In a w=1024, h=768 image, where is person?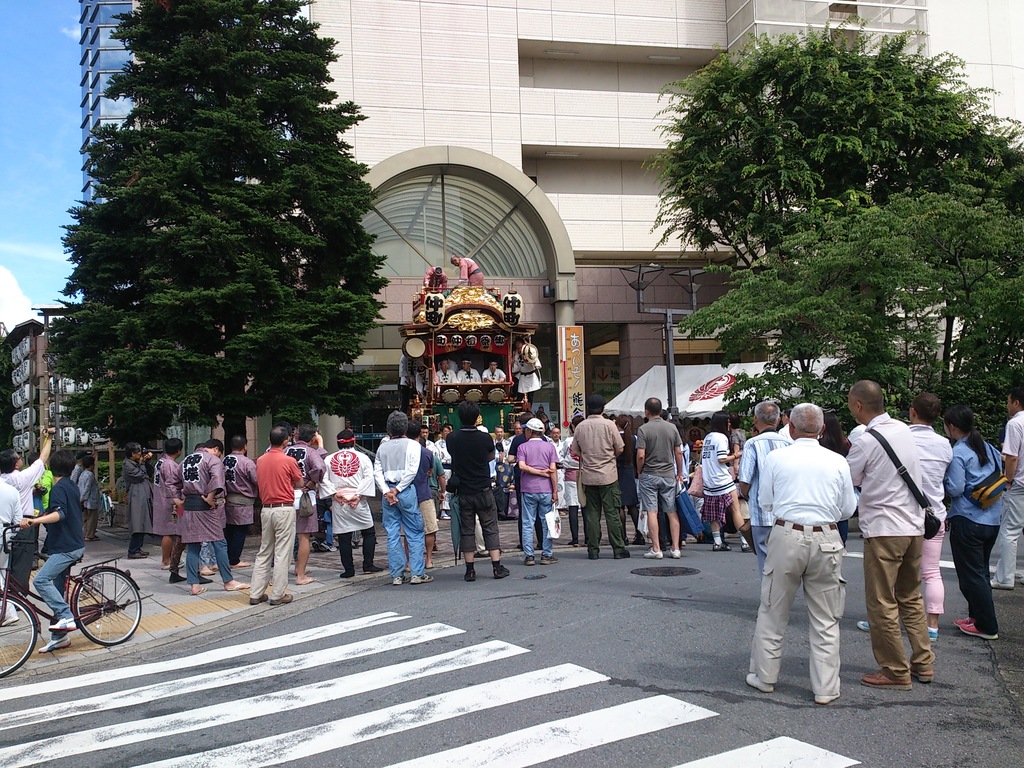
detection(152, 438, 184, 569).
